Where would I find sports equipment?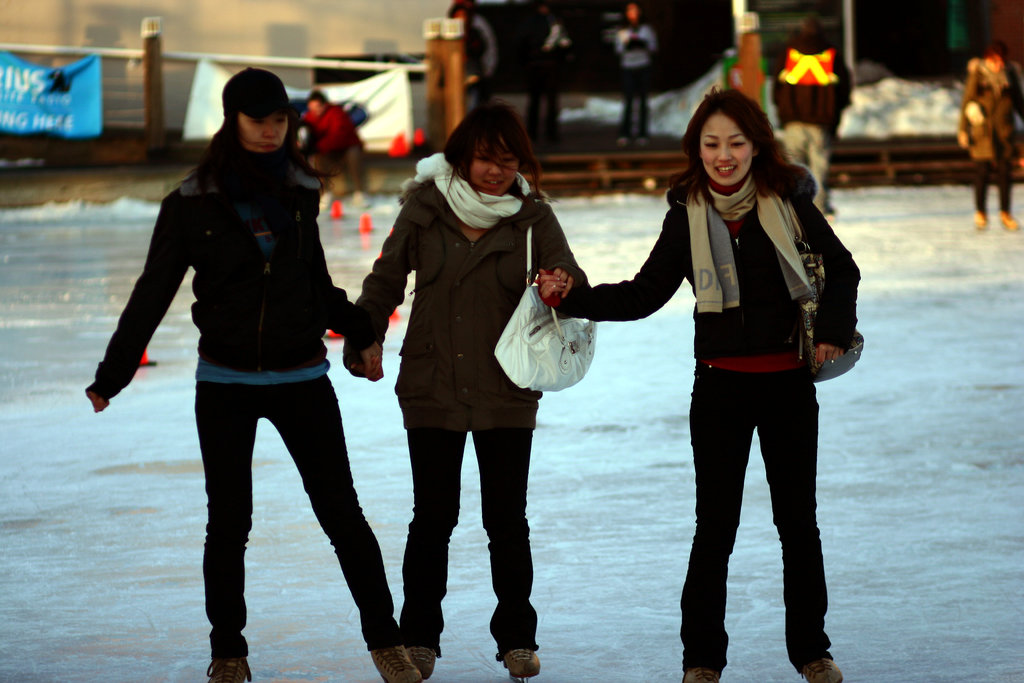
At box=[199, 657, 253, 682].
